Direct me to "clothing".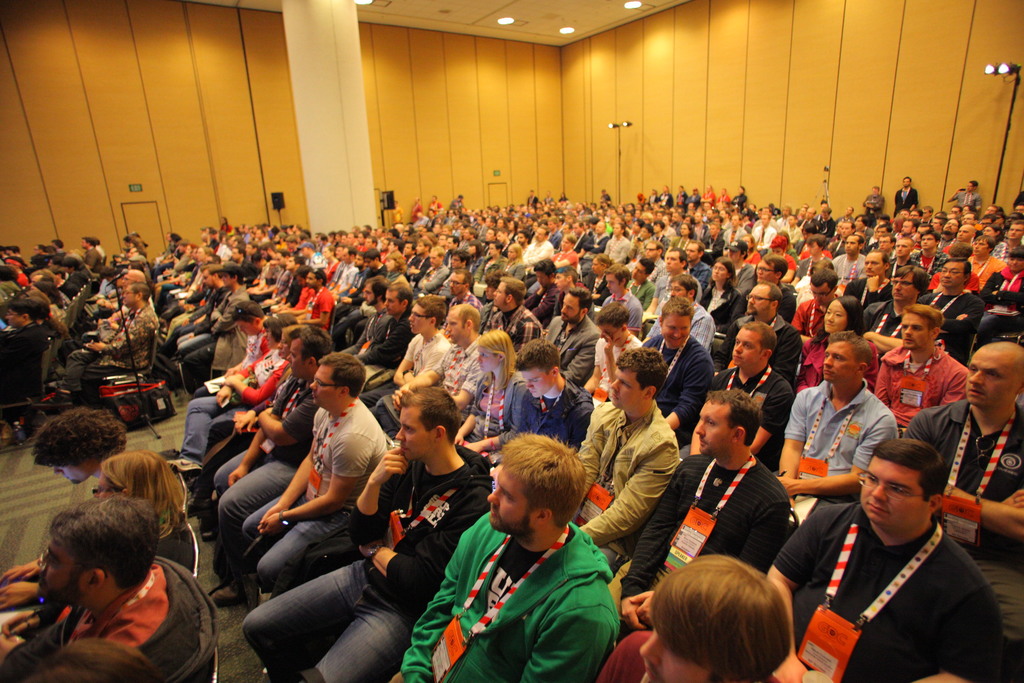
Direction: detection(239, 386, 388, 588).
